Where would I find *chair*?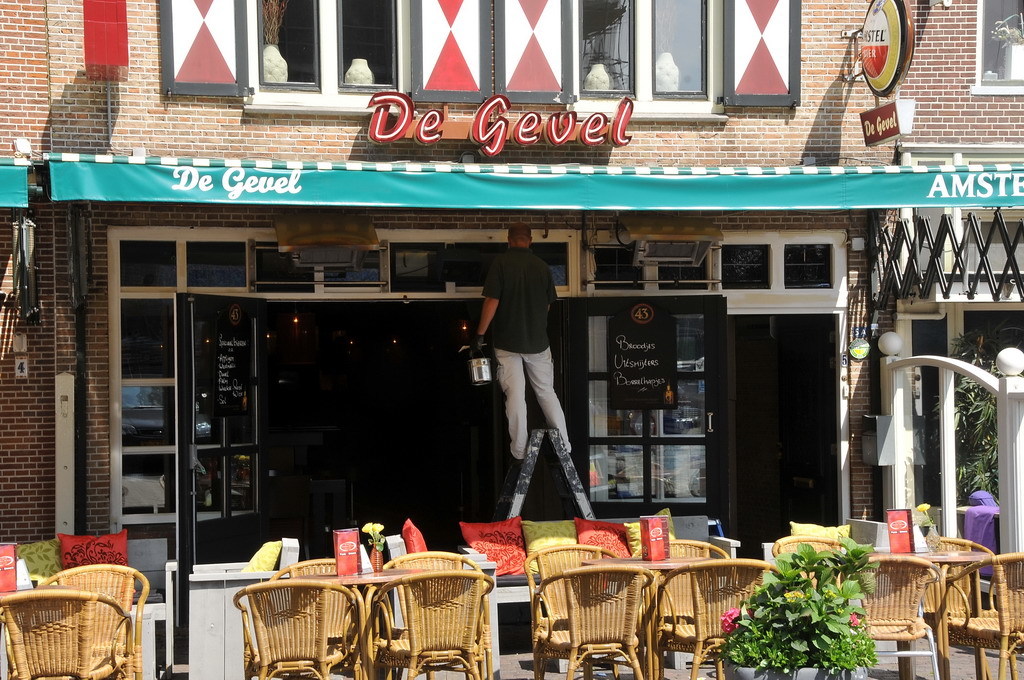
At left=235, top=578, right=364, bottom=679.
